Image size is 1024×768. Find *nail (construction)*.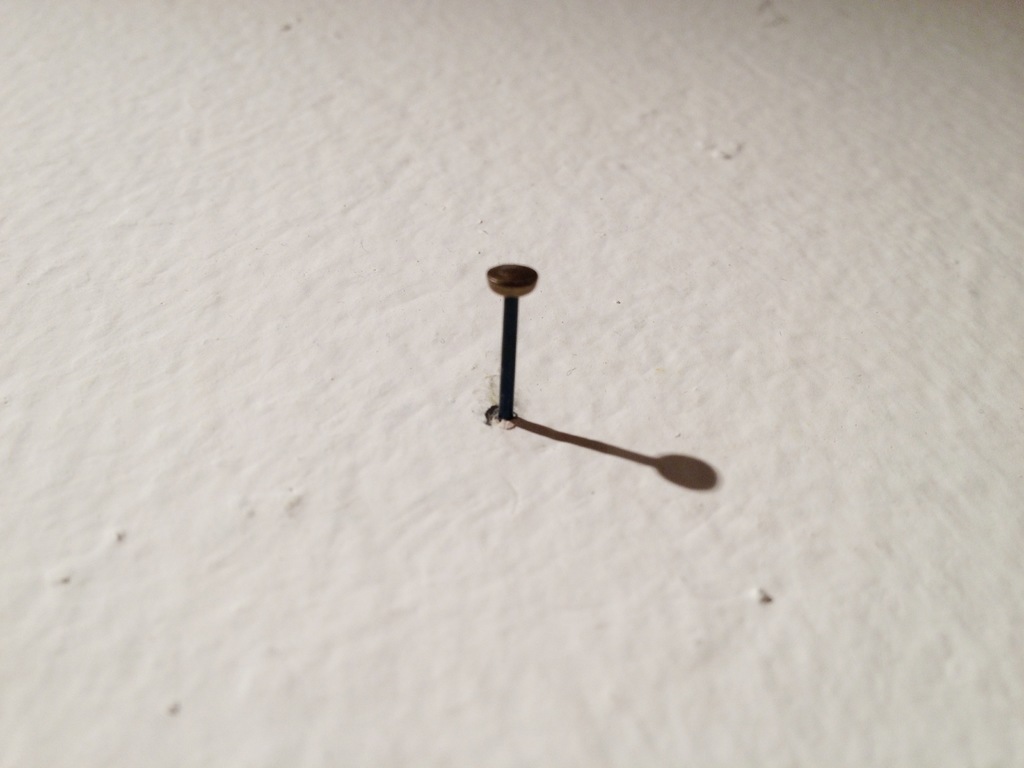
{"x1": 489, "y1": 263, "x2": 531, "y2": 419}.
